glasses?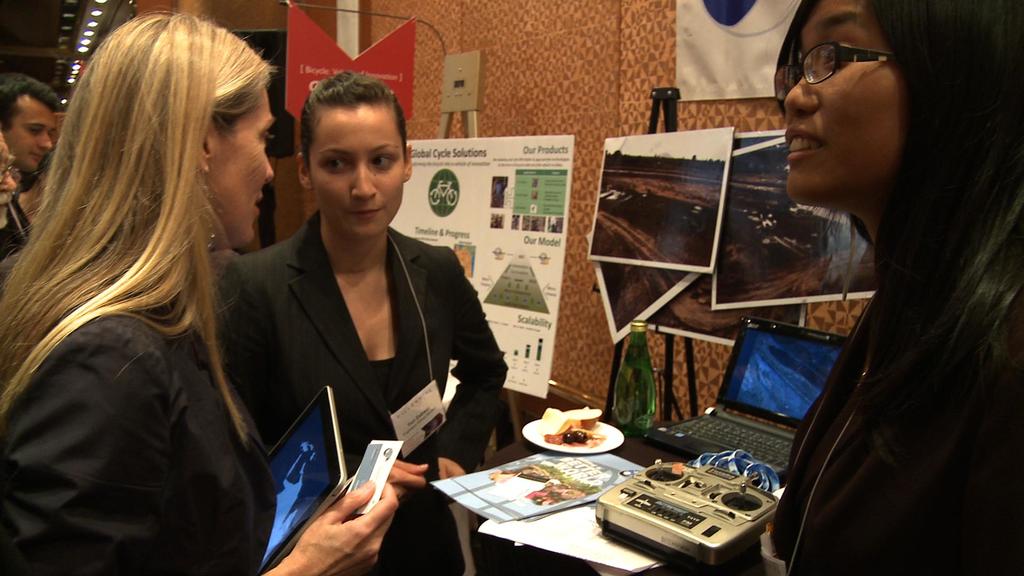
<bbox>0, 167, 22, 186</bbox>
